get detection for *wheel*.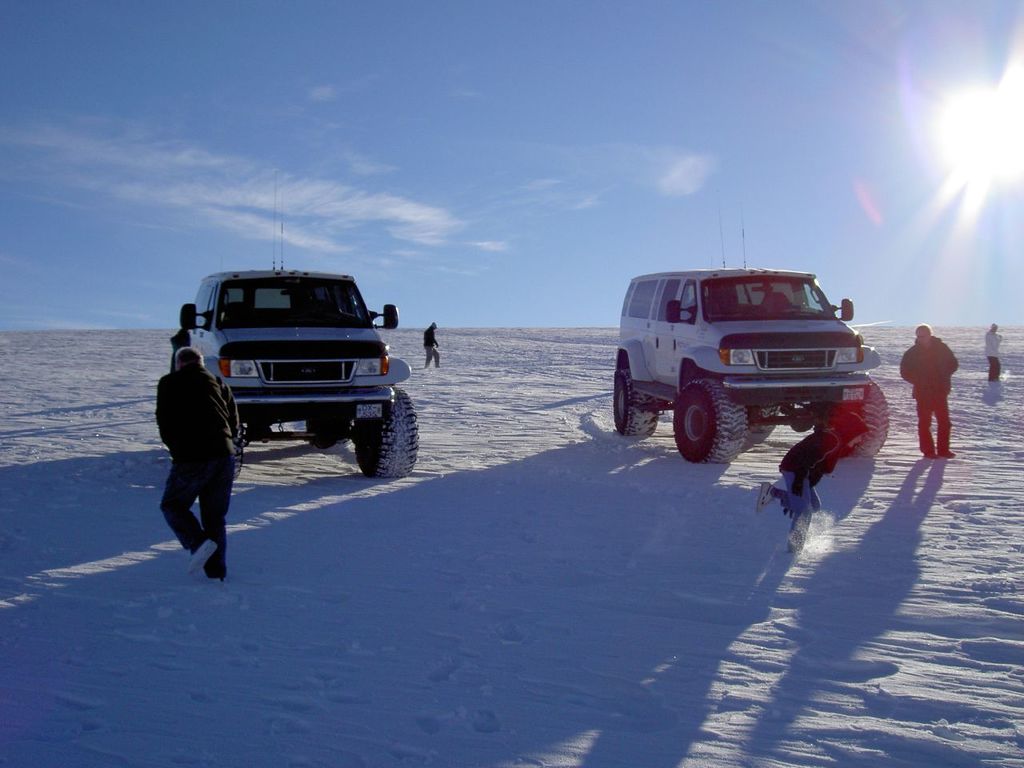
Detection: (615,371,659,437).
